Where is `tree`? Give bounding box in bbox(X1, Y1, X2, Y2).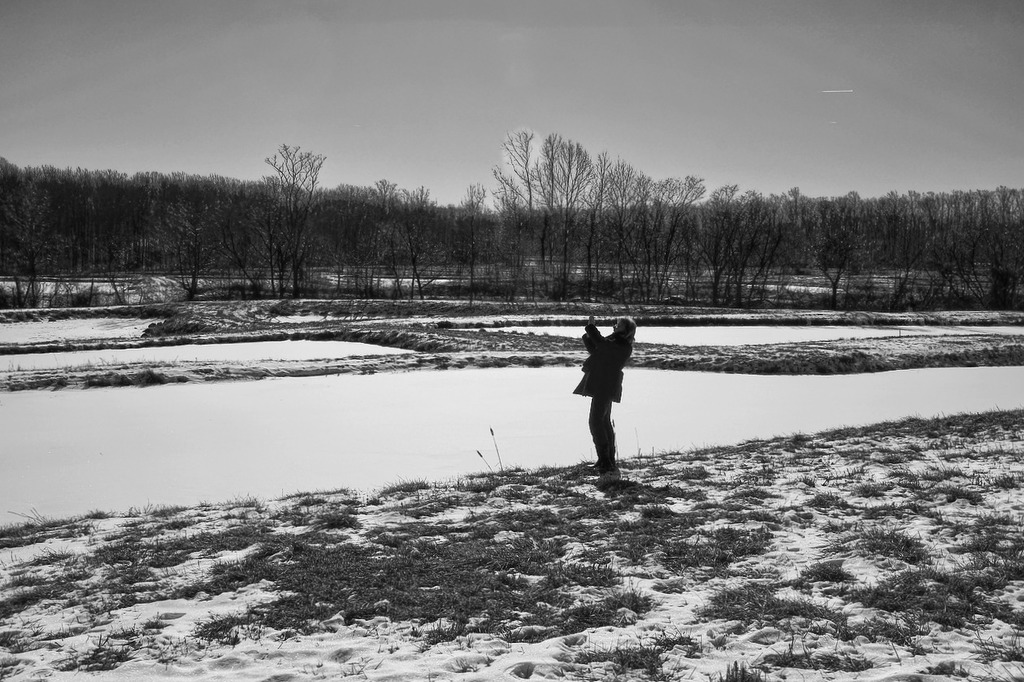
bbox(359, 169, 423, 285).
